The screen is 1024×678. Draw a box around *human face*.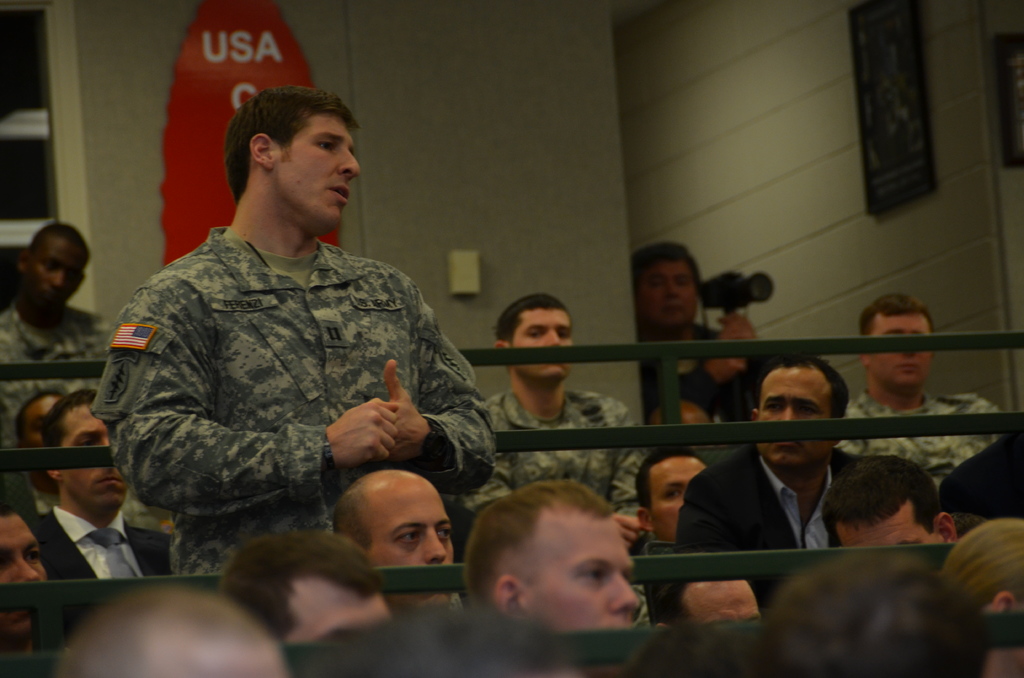
region(24, 241, 83, 311).
